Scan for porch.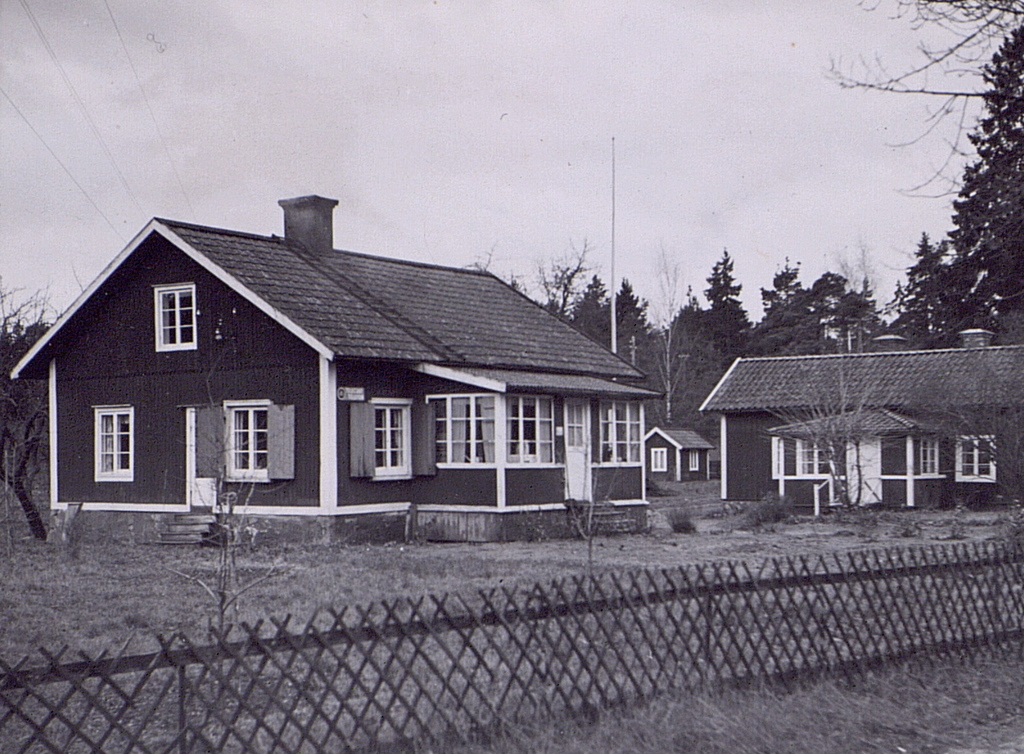
Scan result: (651, 473, 1023, 582).
